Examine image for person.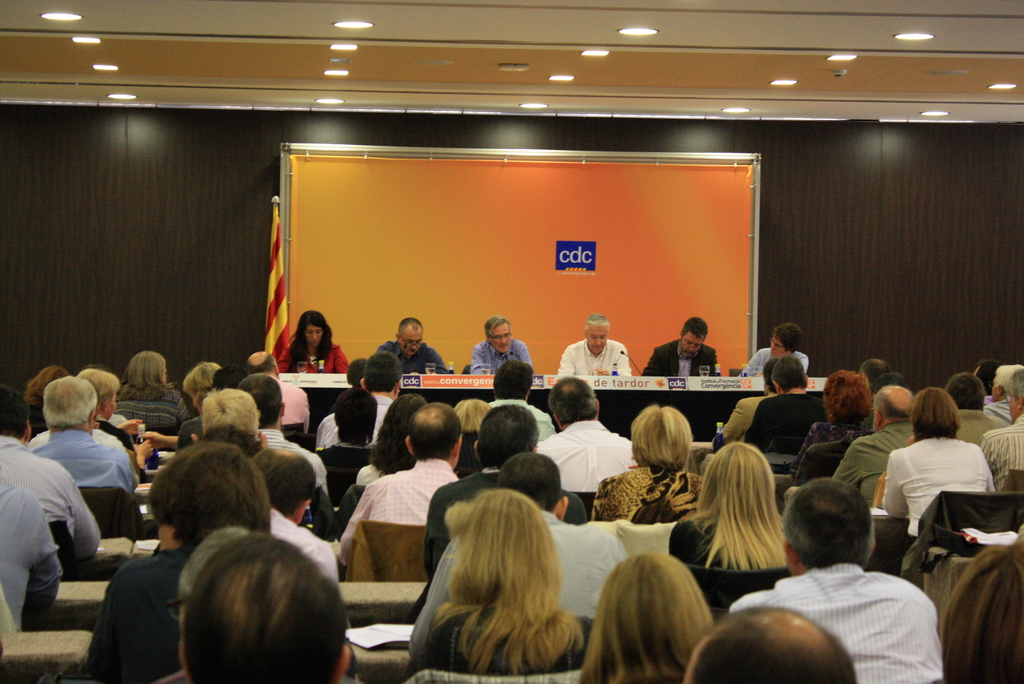
Examination result: select_region(937, 531, 1023, 683).
